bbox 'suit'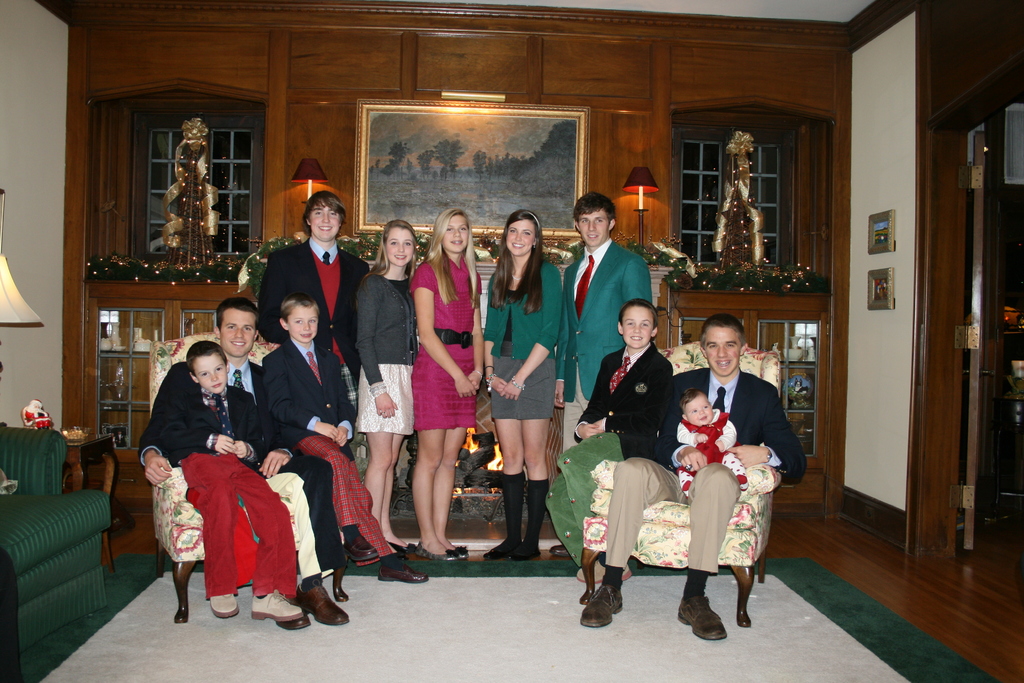
box=[157, 383, 296, 598]
